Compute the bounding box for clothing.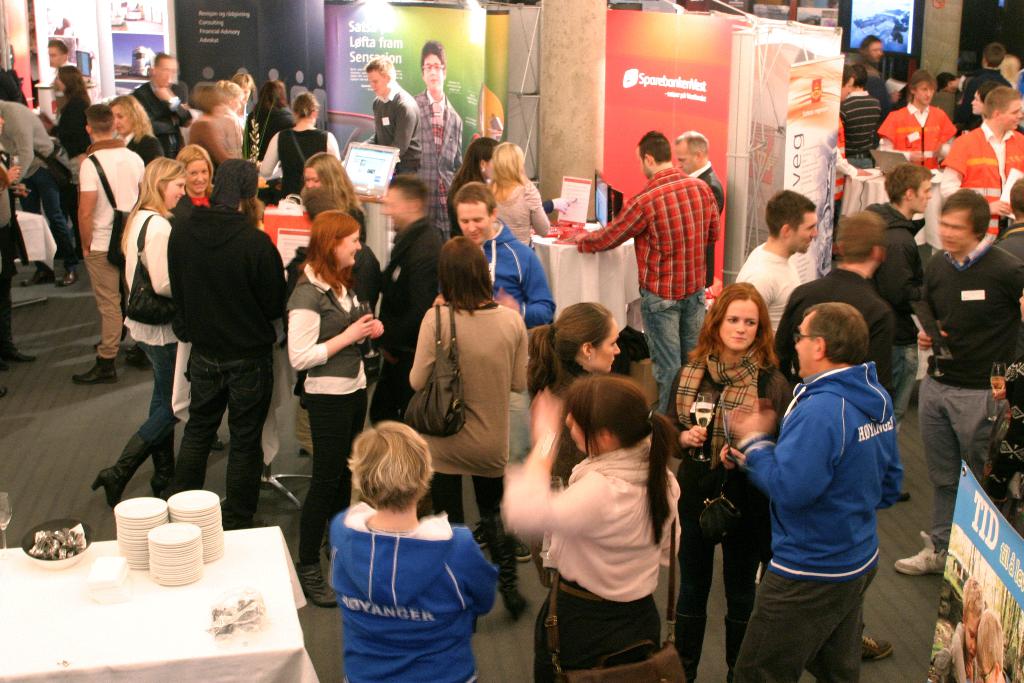
{"x1": 291, "y1": 268, "x2": 375, "y2": 386}.
